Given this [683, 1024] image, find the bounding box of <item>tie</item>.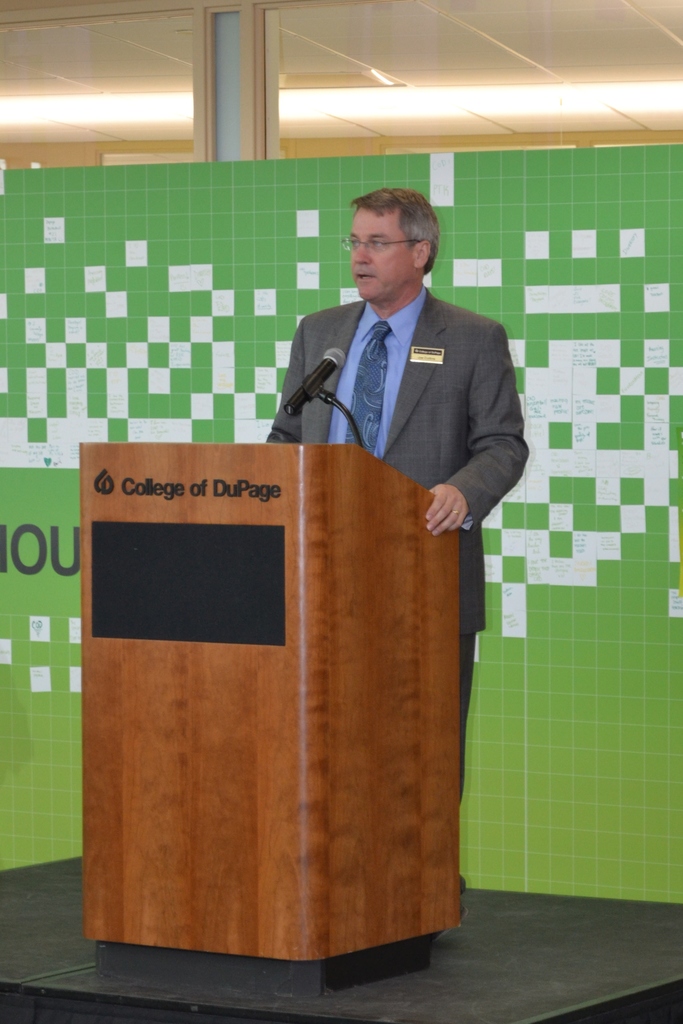
<box>335,314,391,456</box>.
